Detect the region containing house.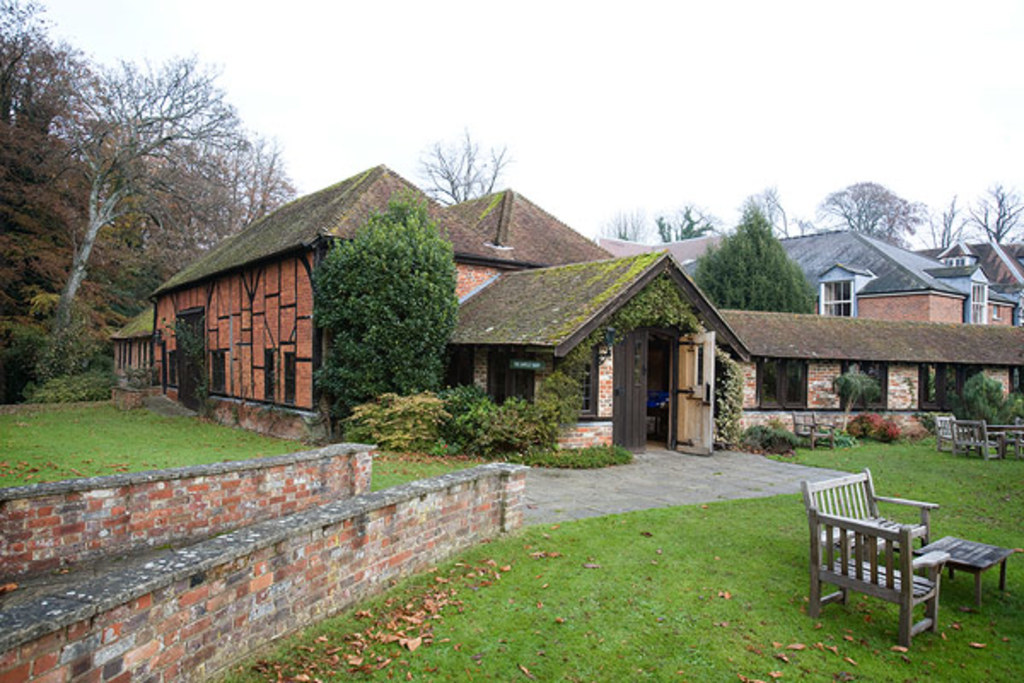
rect(594, 219, 1022, 328).
